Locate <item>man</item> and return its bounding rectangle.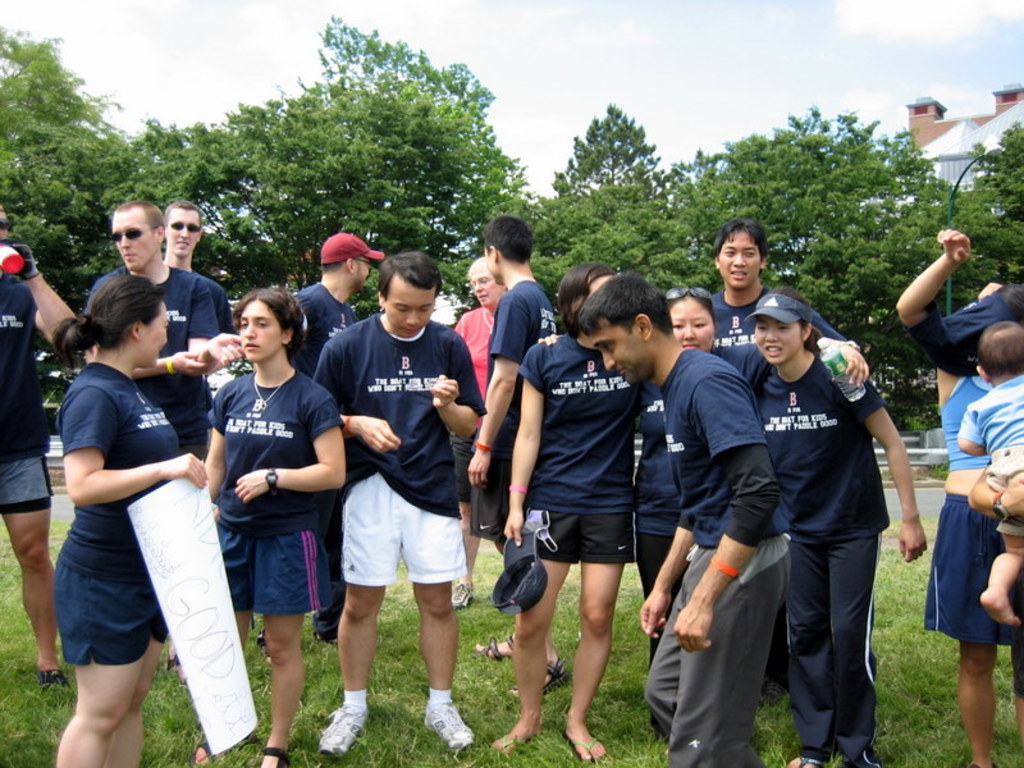
left=575, top=273, right=791, bottom=767.
